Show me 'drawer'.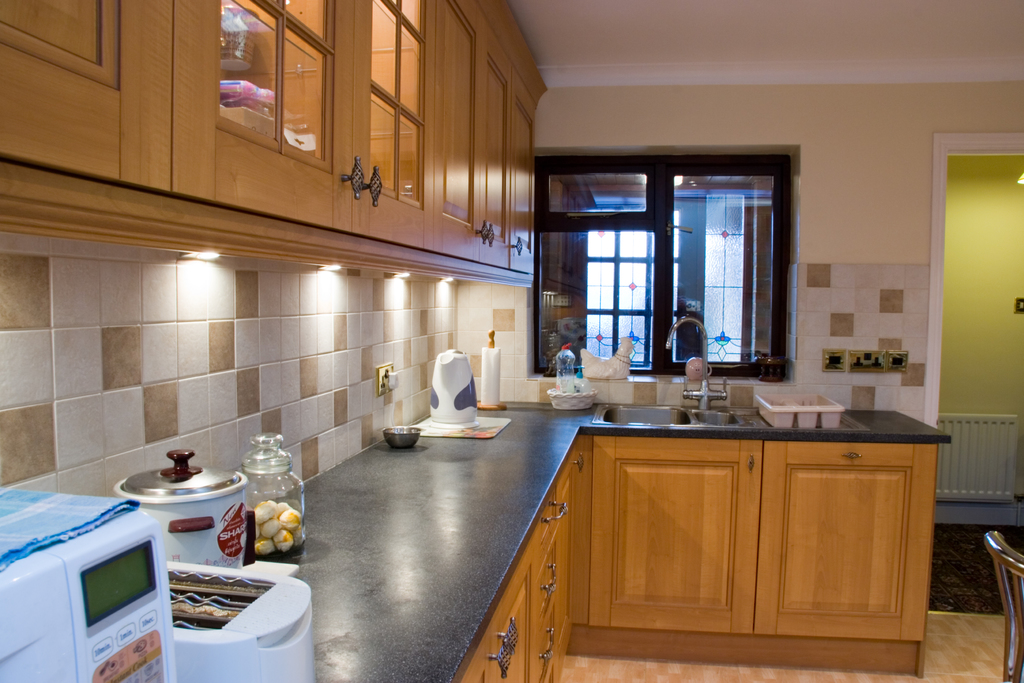
'drawer' is here: {"left": 537, "top": 488, "right": 557, "bottom": 547}.
